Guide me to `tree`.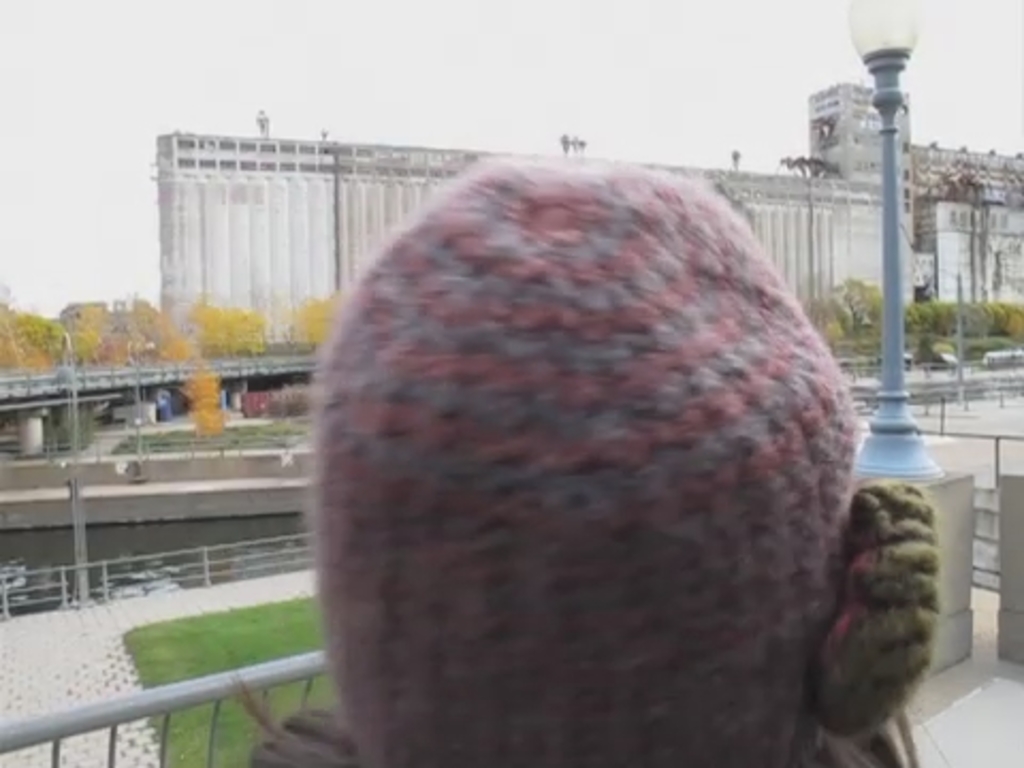
Guidance: 0, 282, 62, 382.
